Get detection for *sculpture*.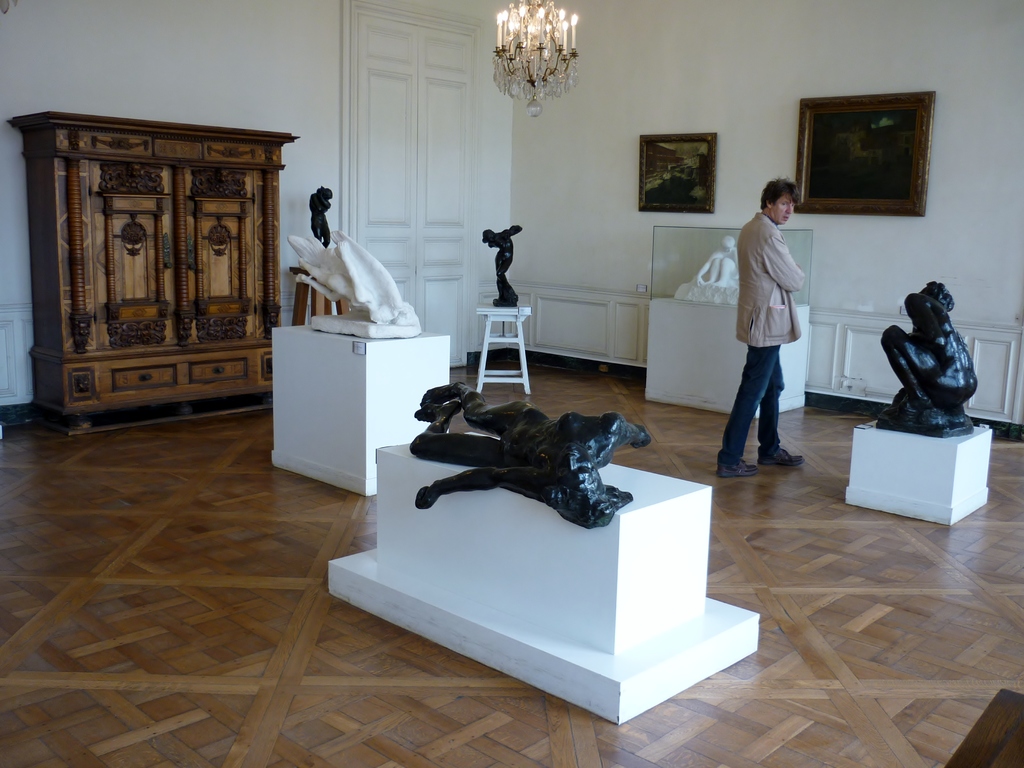
Detection: (x1=653, y1=236, x2=748, y2=310).
